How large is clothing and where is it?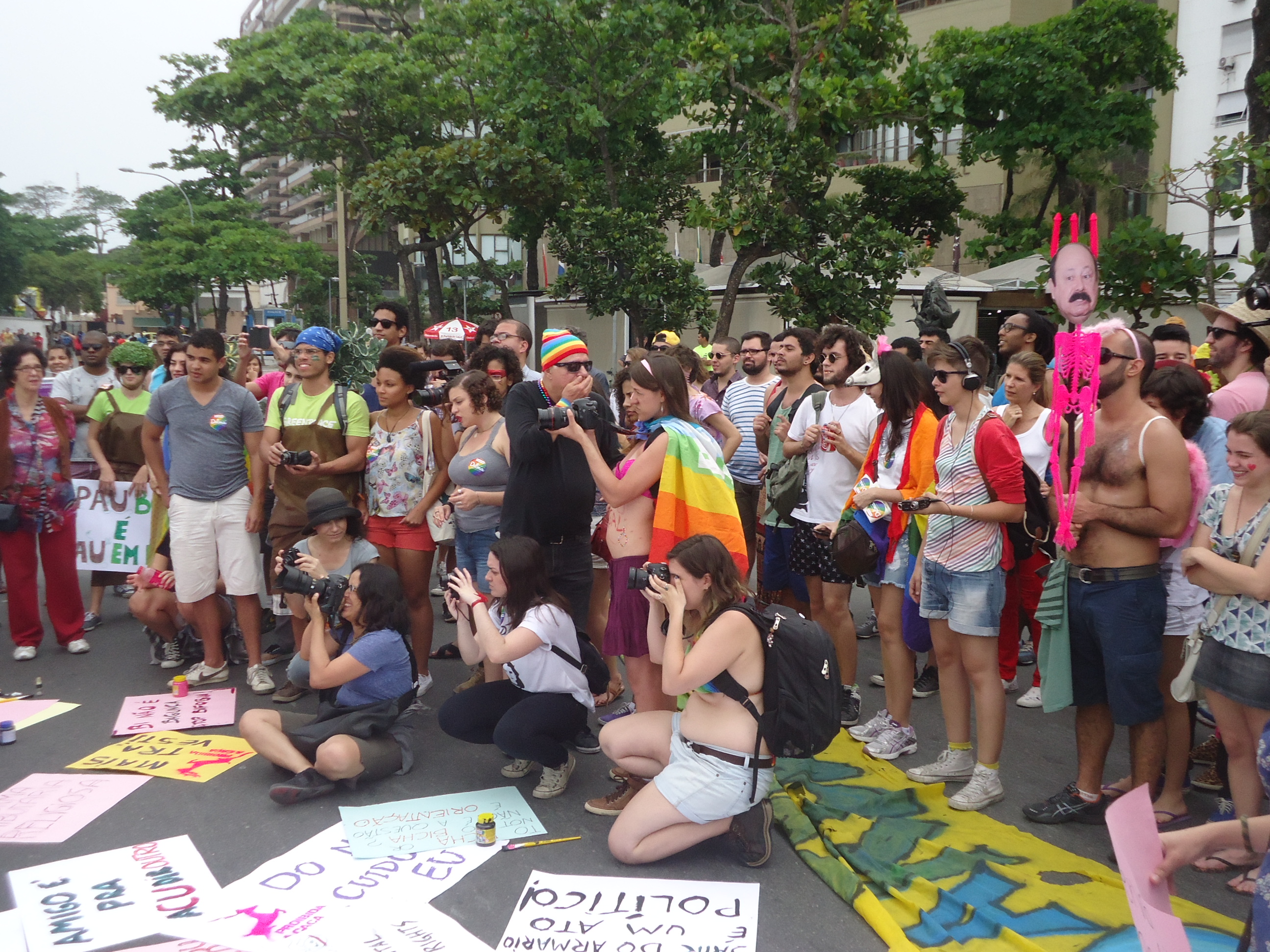
Bounding box: [x1=41, y1=190, x2=73, y2=287].
